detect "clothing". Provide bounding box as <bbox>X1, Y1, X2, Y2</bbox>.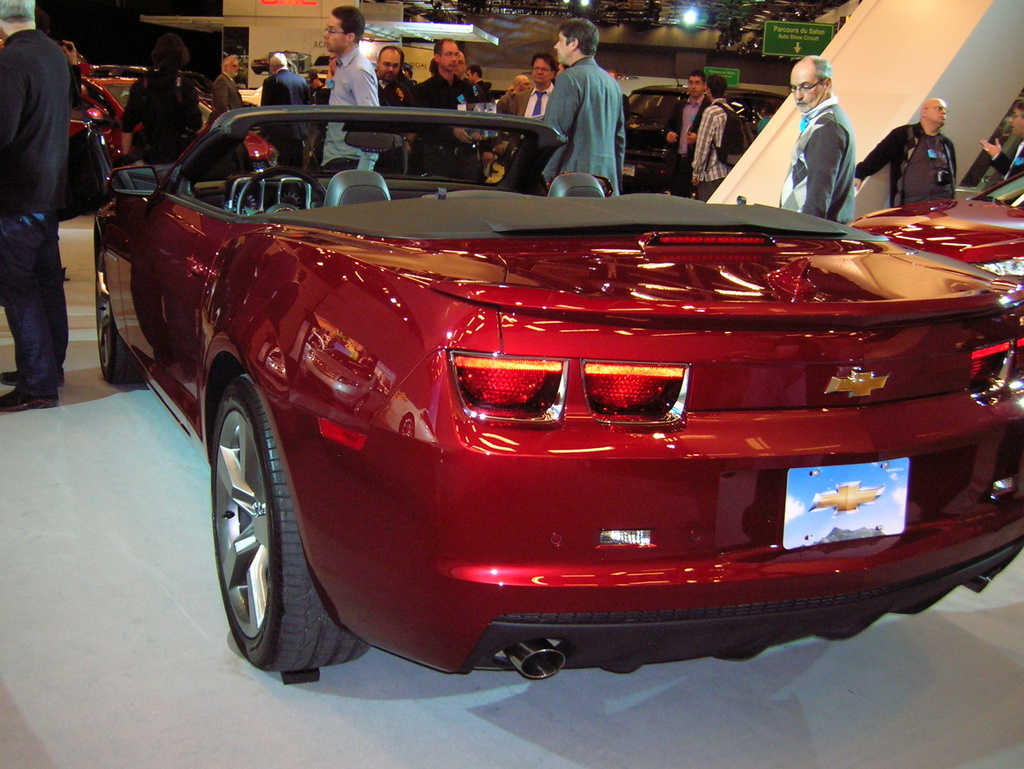
<bbox>411, 69, 476, 177</bbox>.
